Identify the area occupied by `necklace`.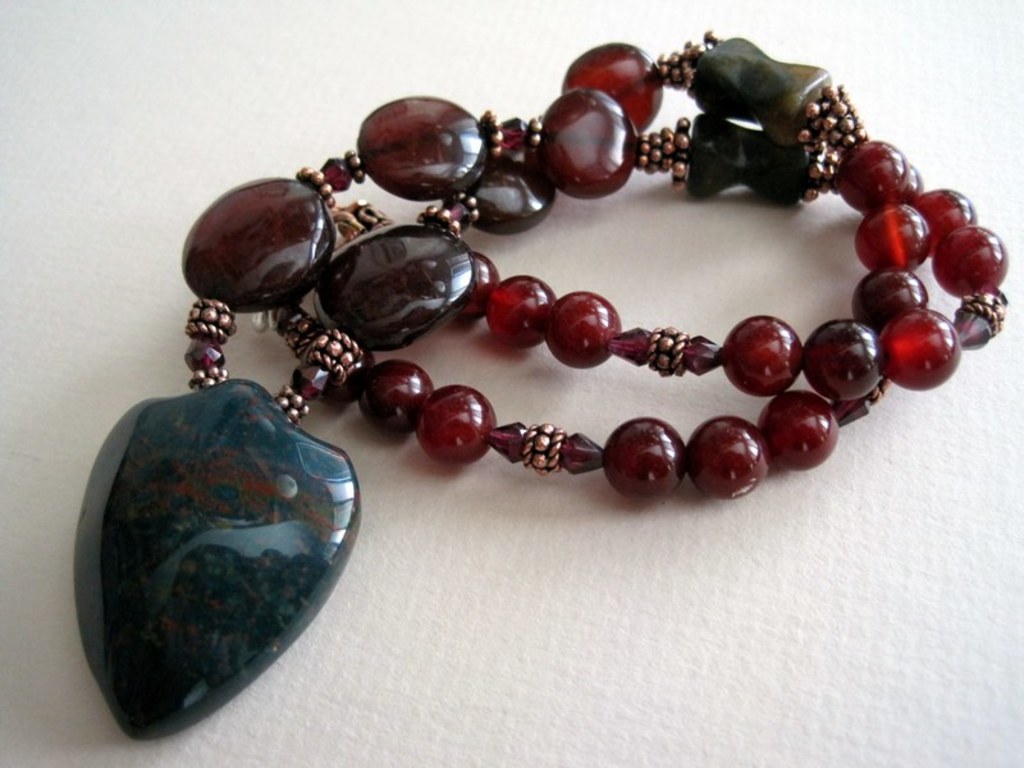
Area: 83, 0, 1023, 658.
